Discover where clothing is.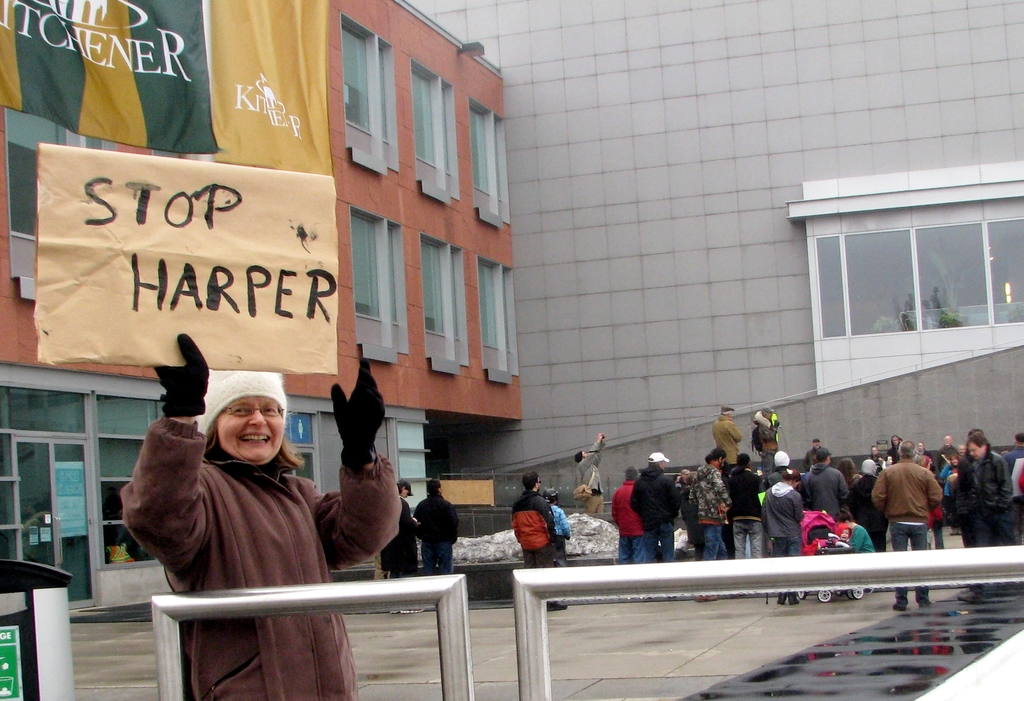
Discovered at (416, 493, 458, 574).
